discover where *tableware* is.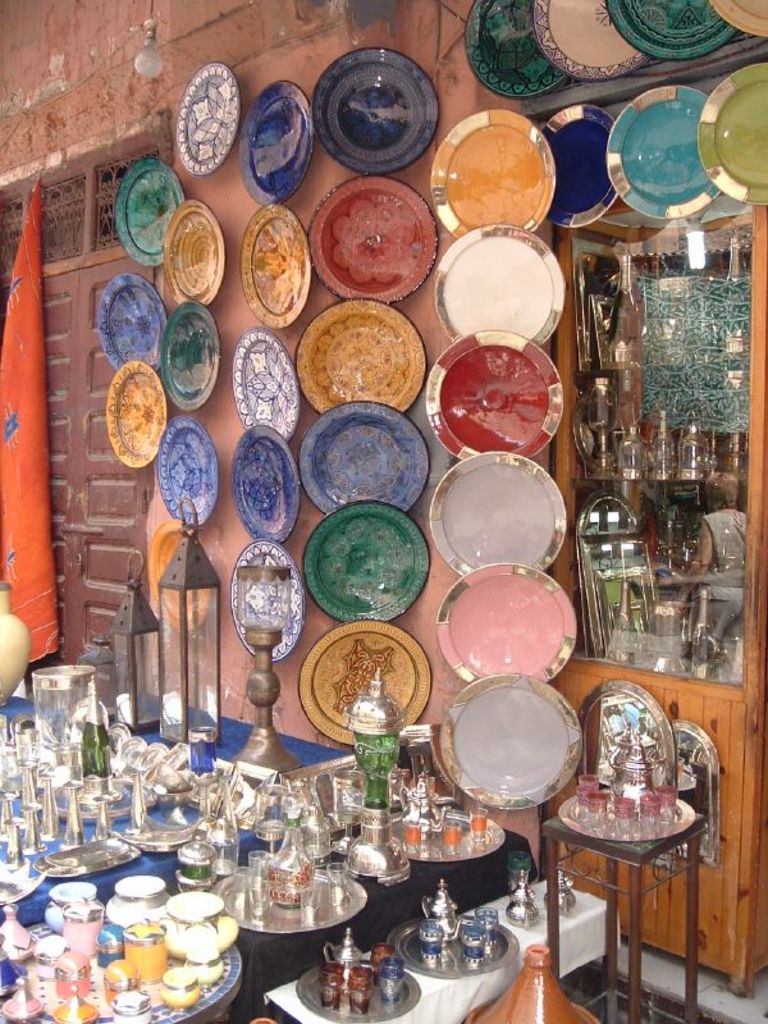
Discovered at x1=457 y1=691 x2=586 y2=817.
